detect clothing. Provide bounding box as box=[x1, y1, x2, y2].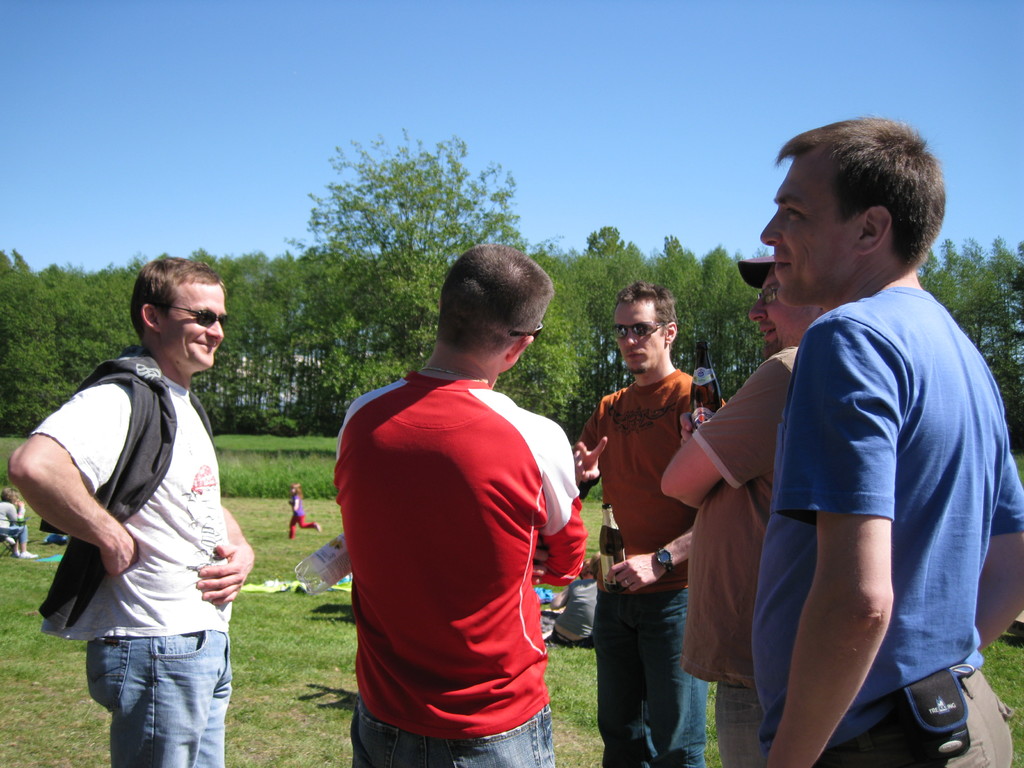
box=[0, 491, 26, 553].
